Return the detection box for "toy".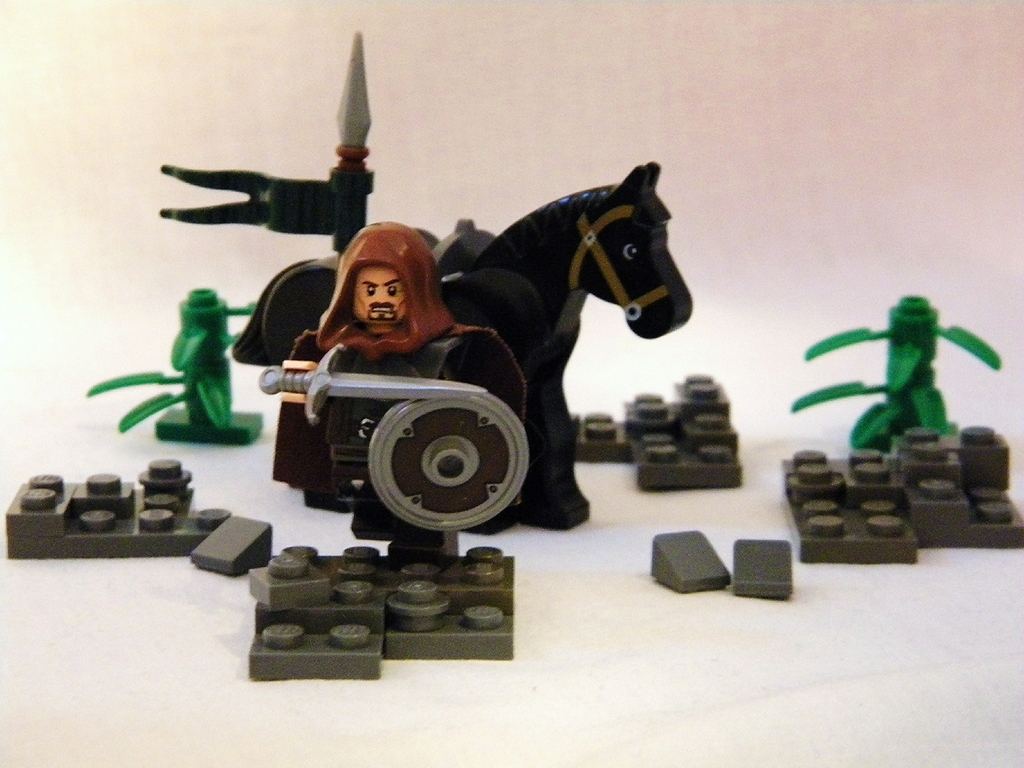
278,217,522,533.
